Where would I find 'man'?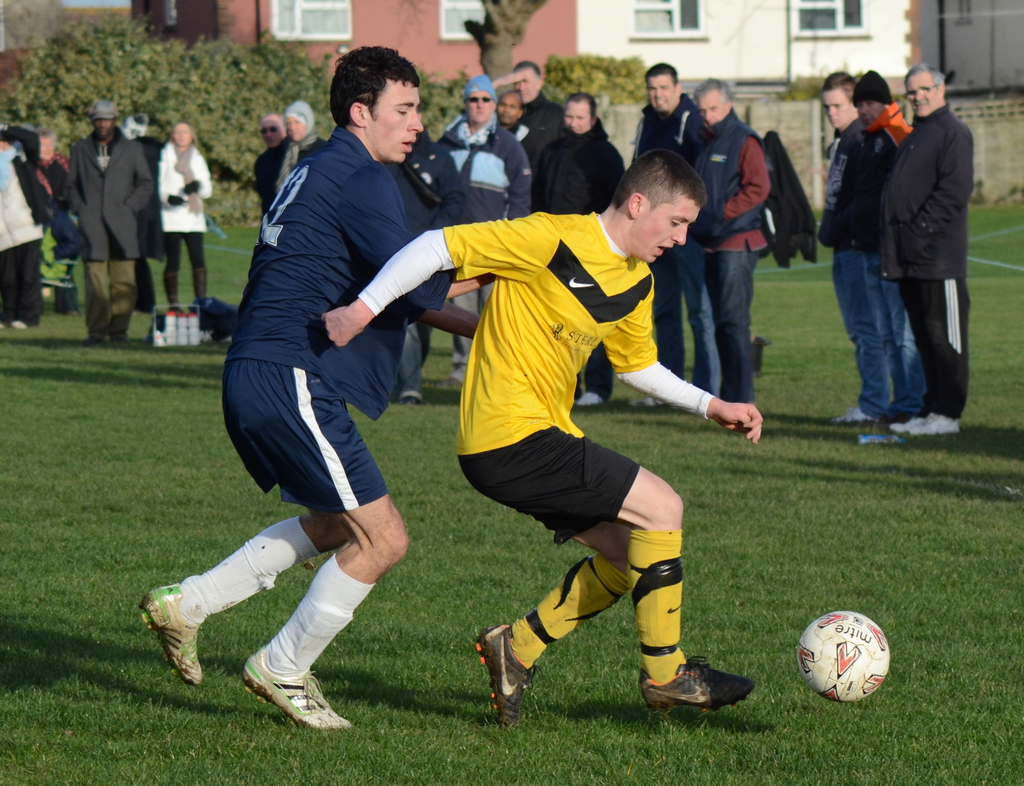
At rect(849, 69, 927, 429).
